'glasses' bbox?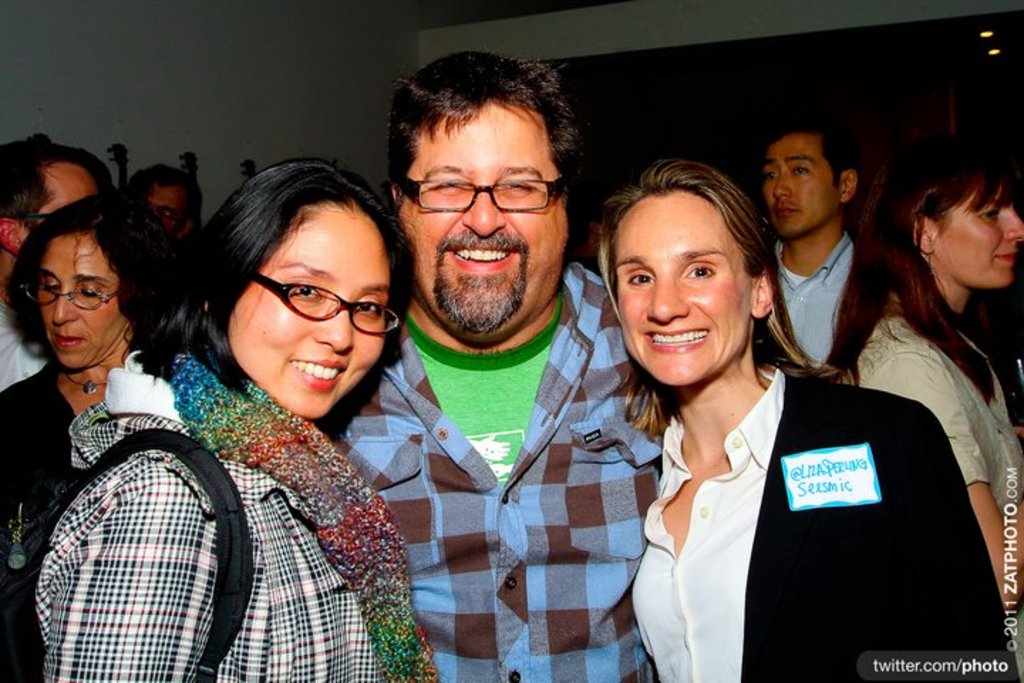
left=14, top=280, right=127, bottom=312
